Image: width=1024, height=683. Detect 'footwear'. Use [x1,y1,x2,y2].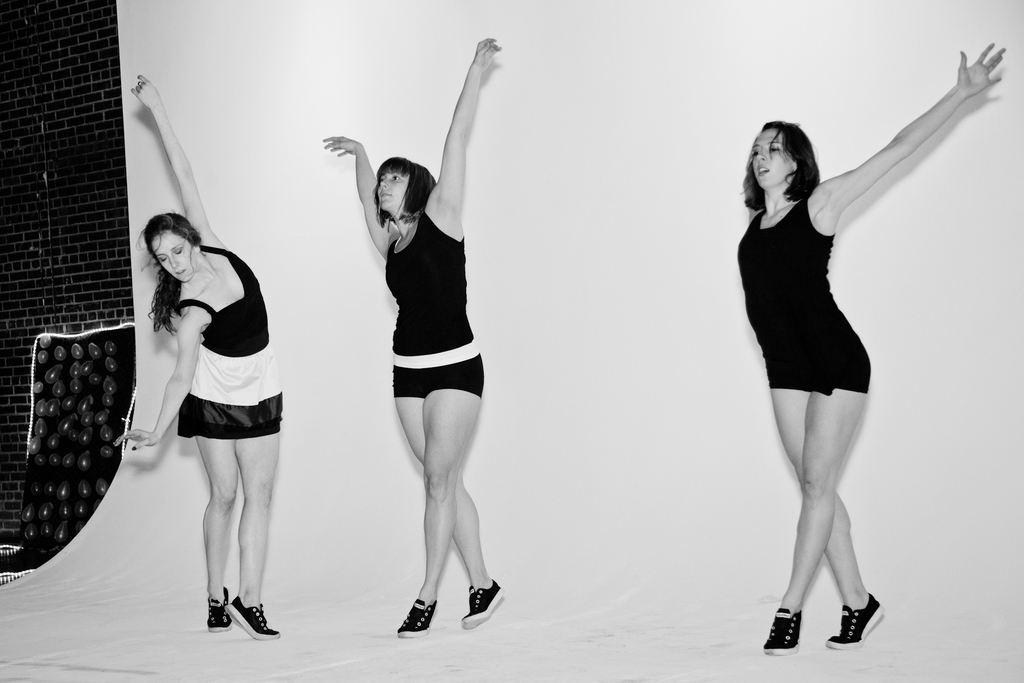
[459,579,508,630].
